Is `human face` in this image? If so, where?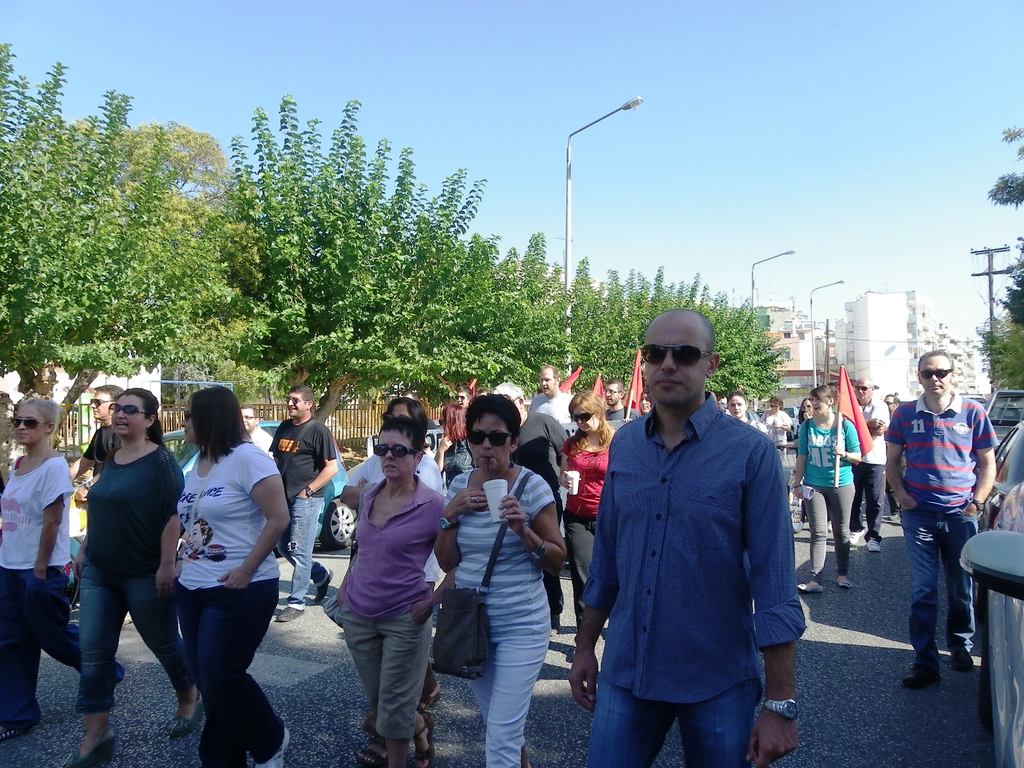
Yes, at select_region(728, 396, 742, 417).
